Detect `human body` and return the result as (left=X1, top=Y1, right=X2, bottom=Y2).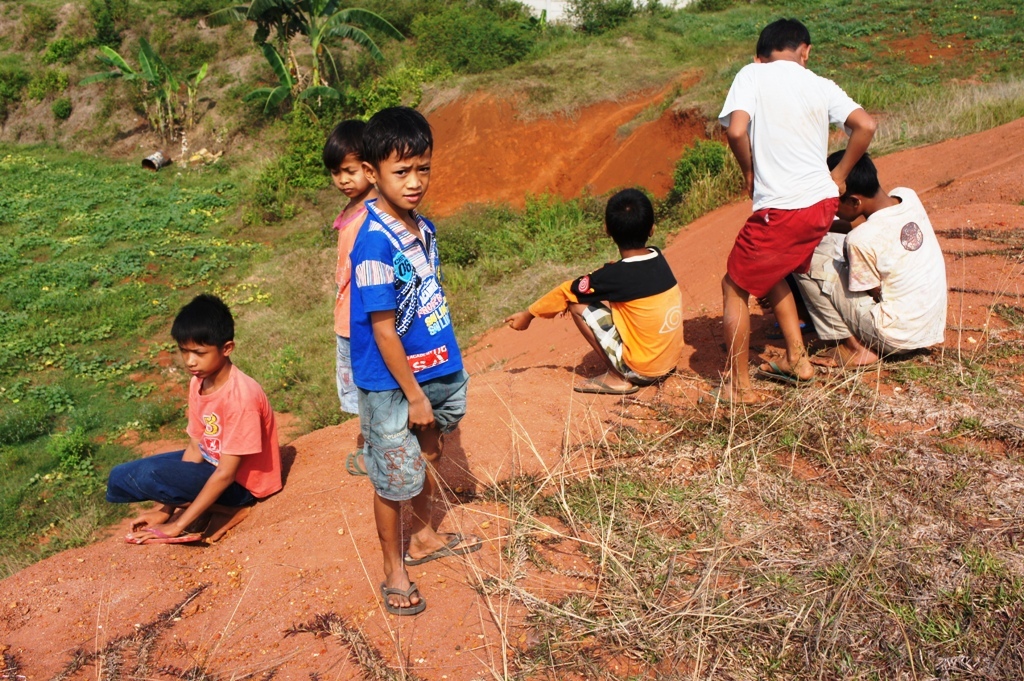
(left=791, top=151, right=948, bottom=368).
